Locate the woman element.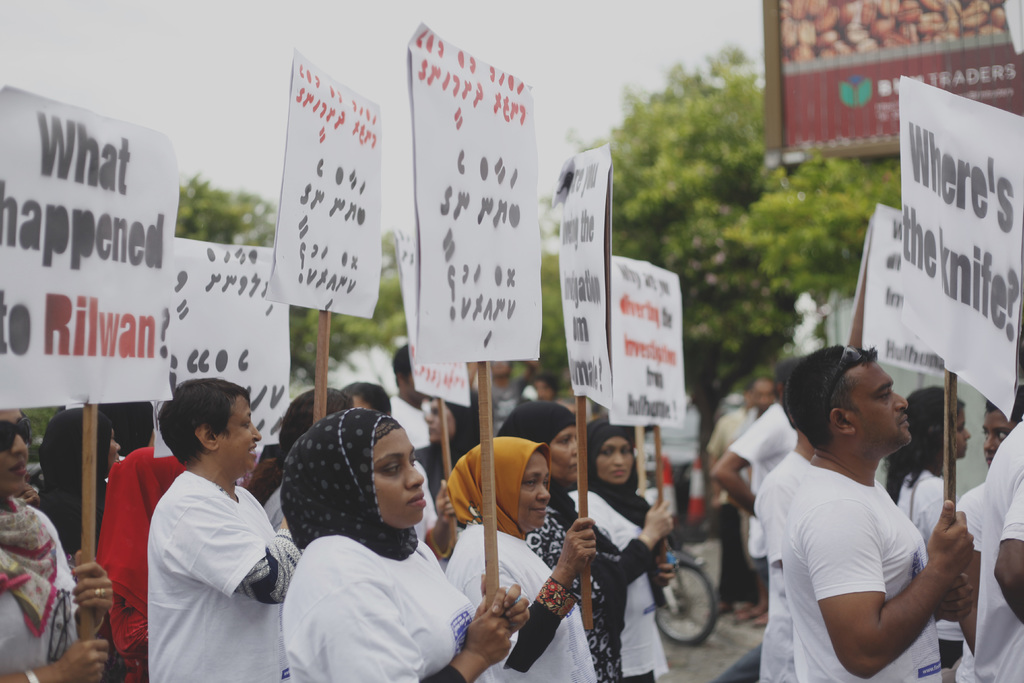
Element bbox: box(255, 400, 486, 678).
